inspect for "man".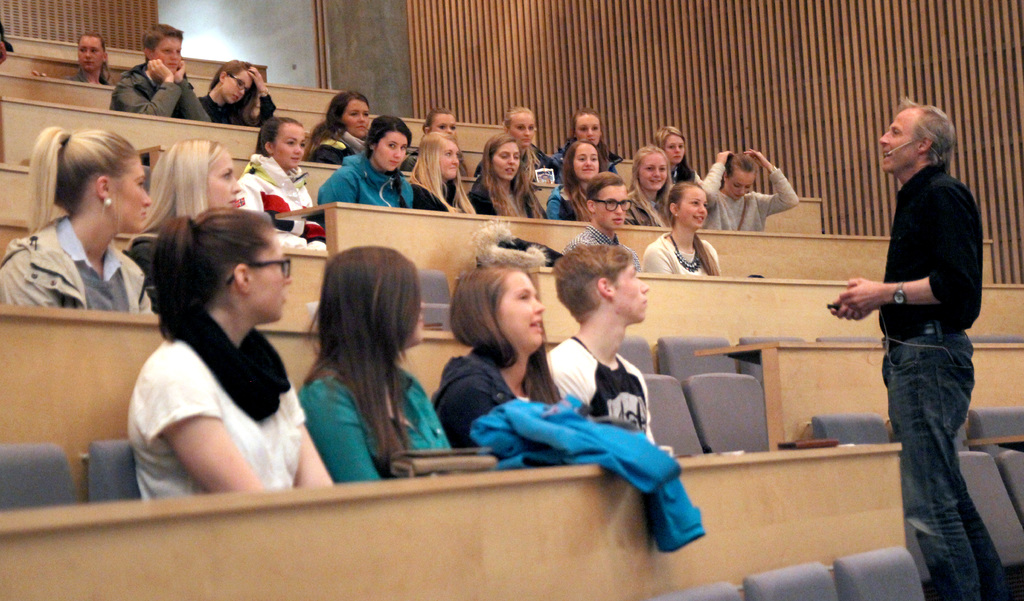
Inspection: select_region(556, 163, 644, 271).
